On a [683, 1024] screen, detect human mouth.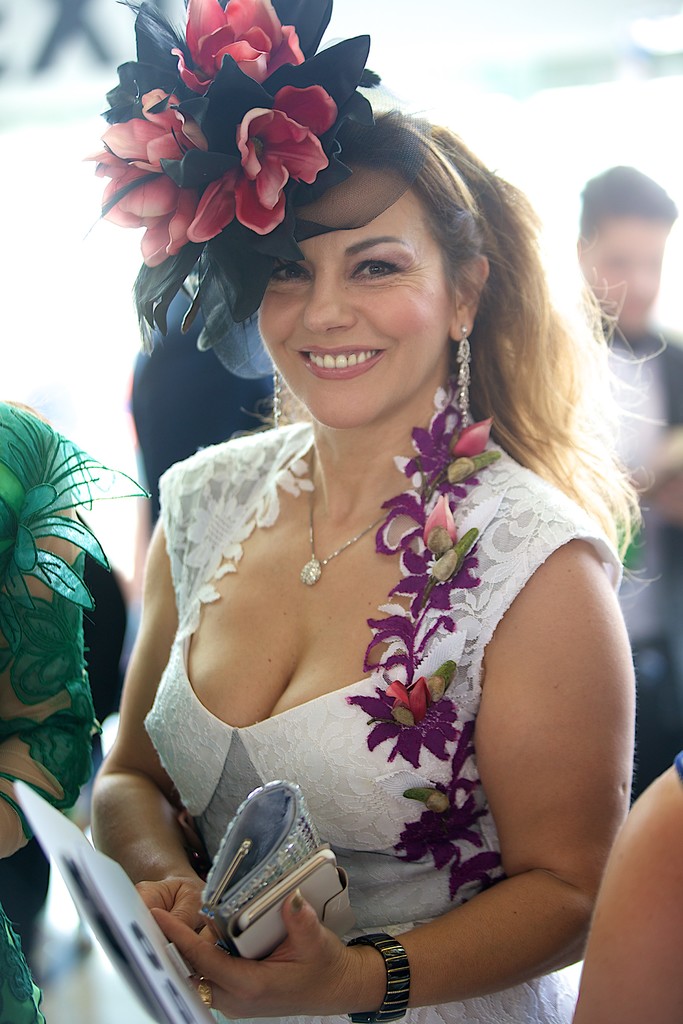
297 344 383 382.
